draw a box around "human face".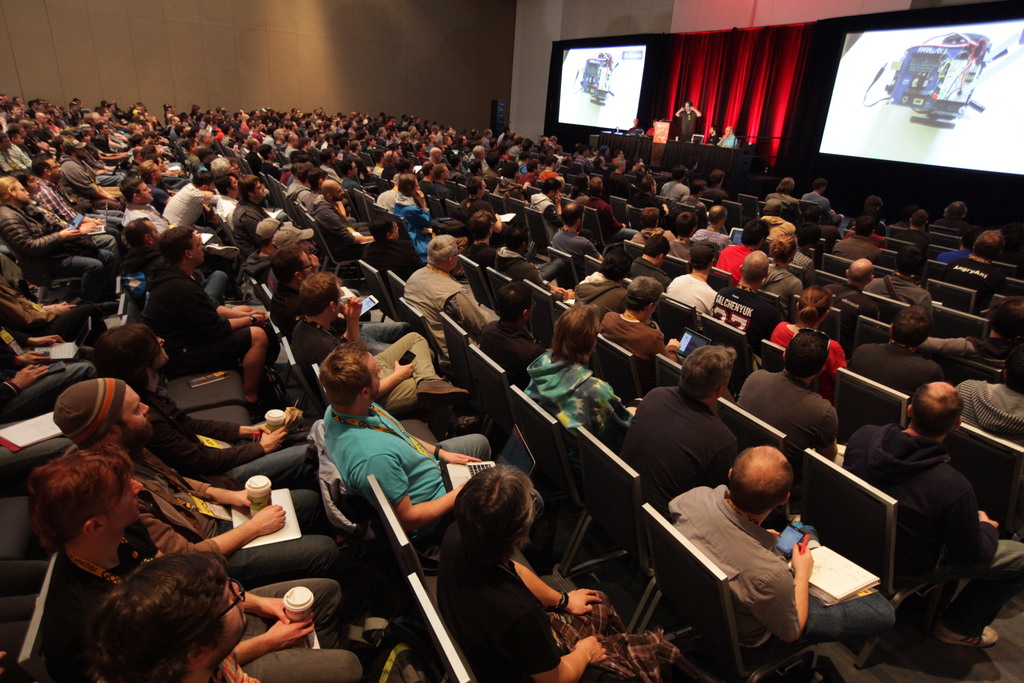
{"left": 149, "top": 334, "right": 170, "bottom": 370}.
